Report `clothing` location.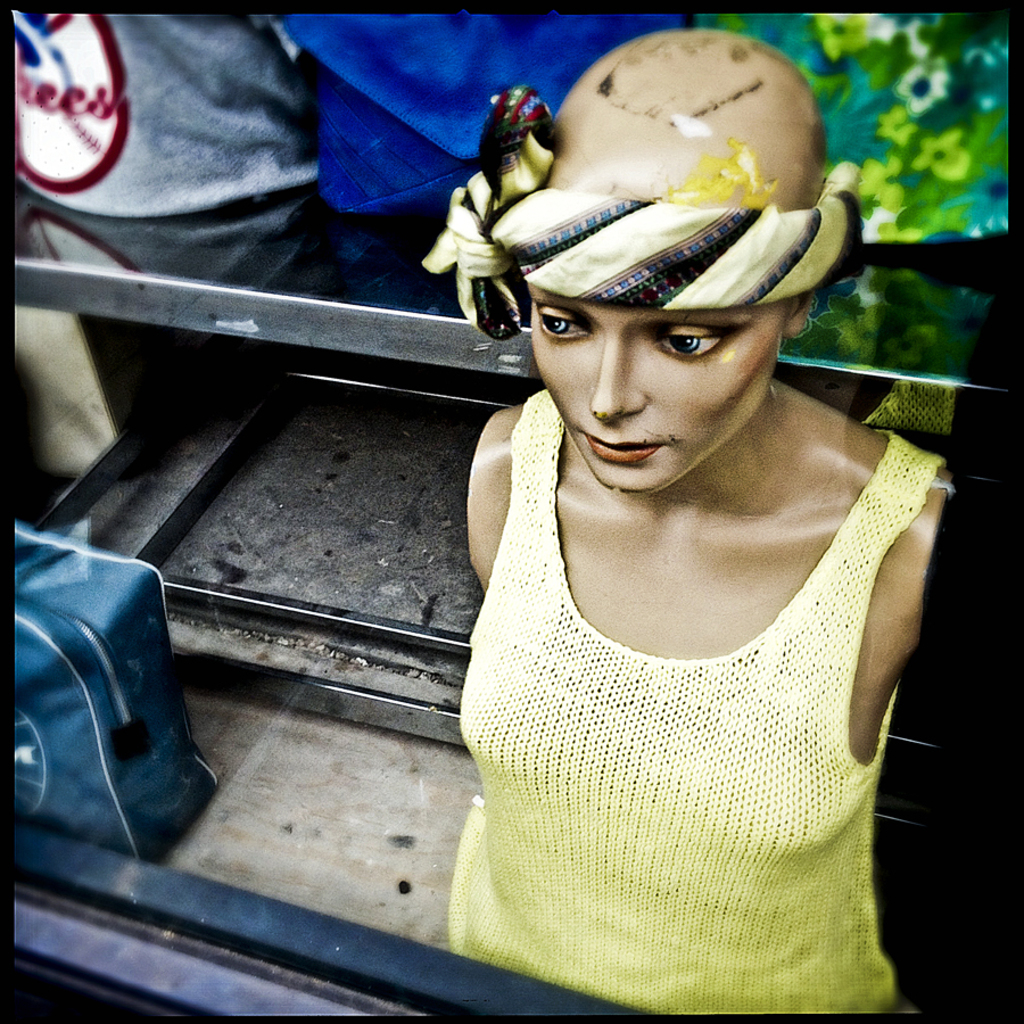
Report: pyautogui.locateOnScreen(422, 259, 949, 986).
